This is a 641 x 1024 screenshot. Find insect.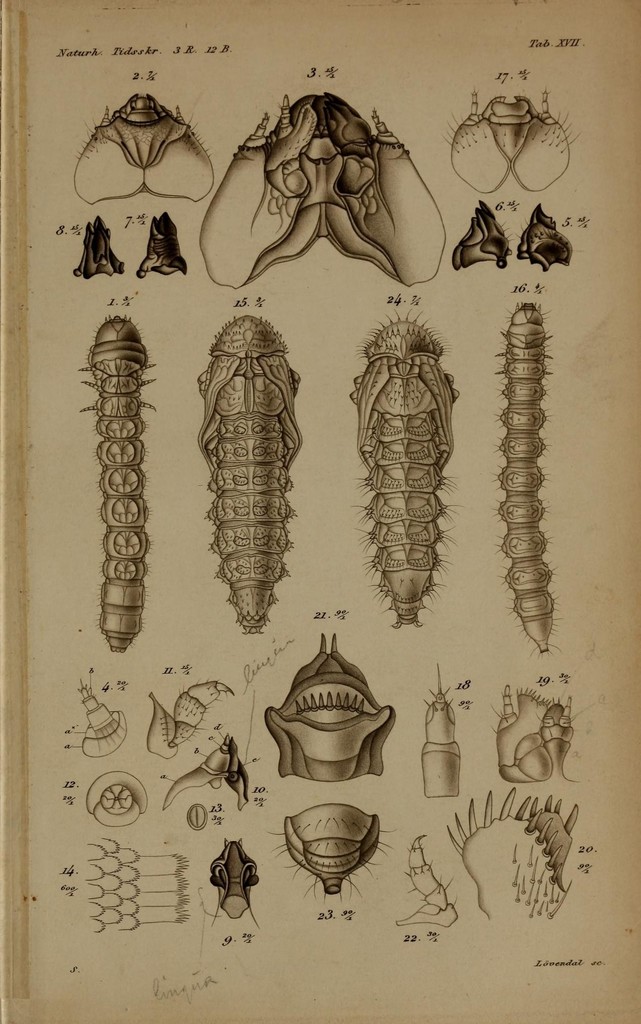
Bounding box: region(75, 312, 157, 652).
